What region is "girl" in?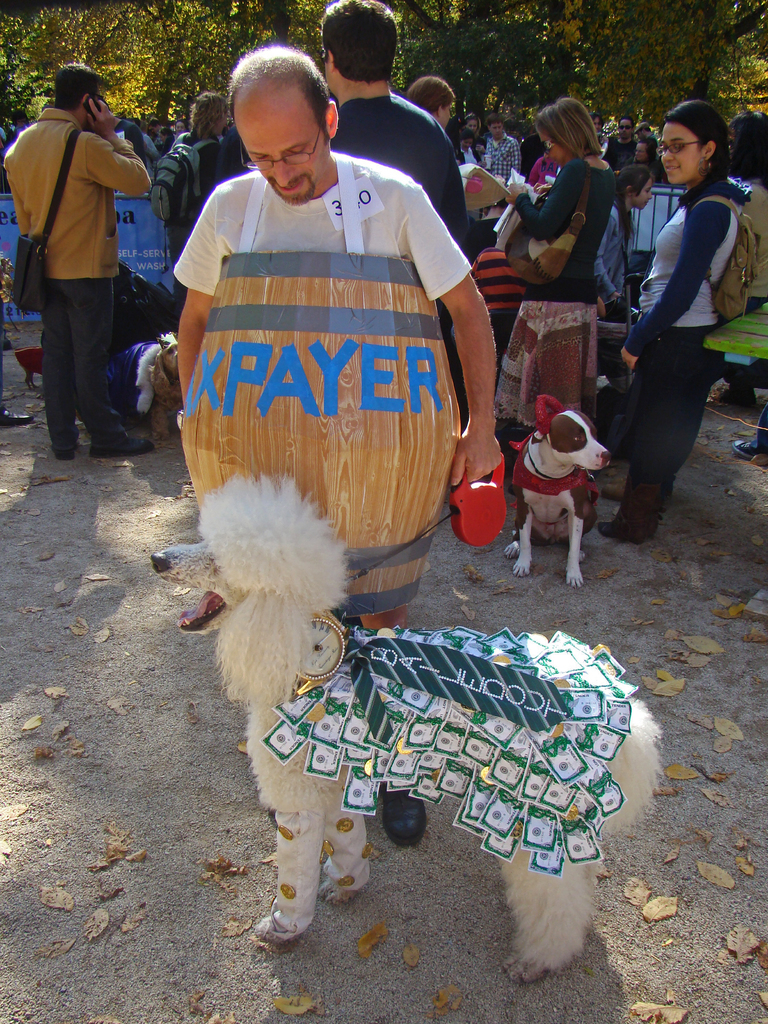
left=506, top=87, right=633, bottom=476.
